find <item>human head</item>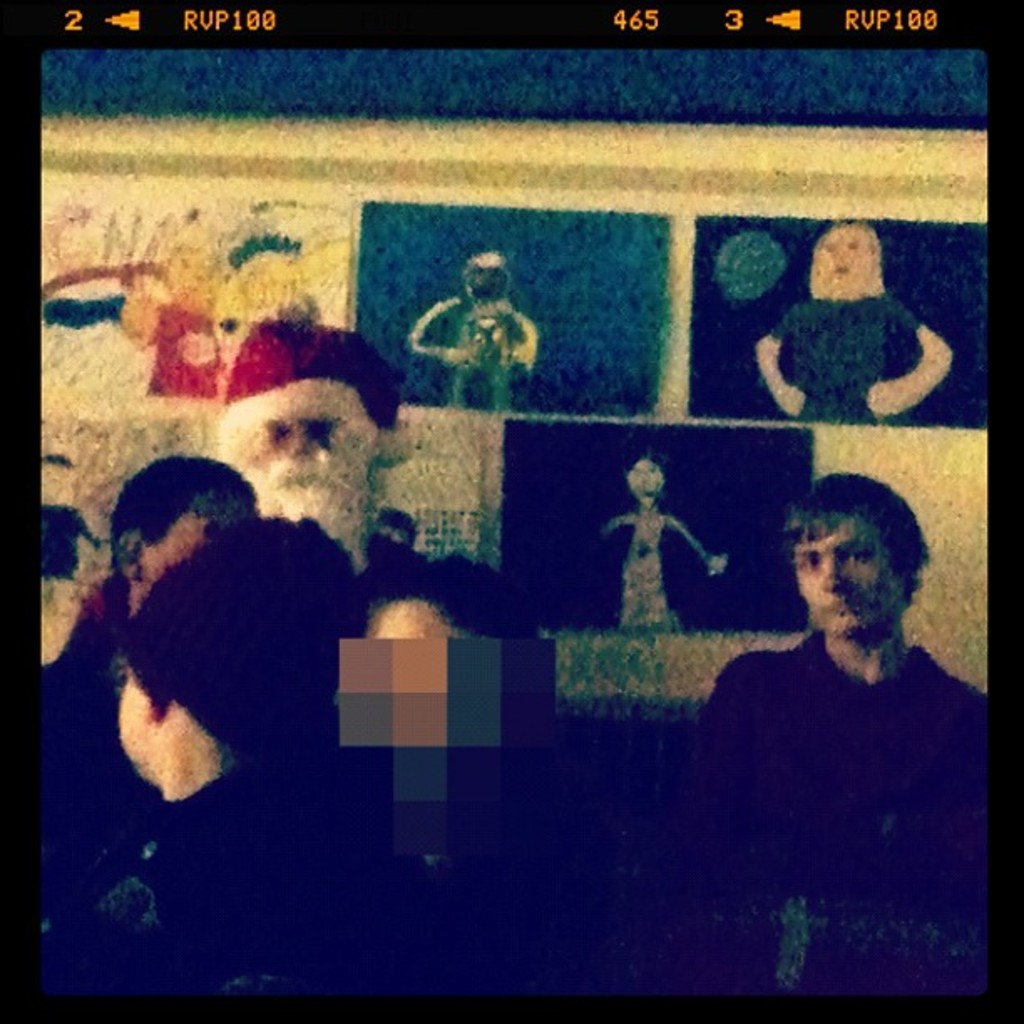
bbox=(458, 256, 507, 330)
